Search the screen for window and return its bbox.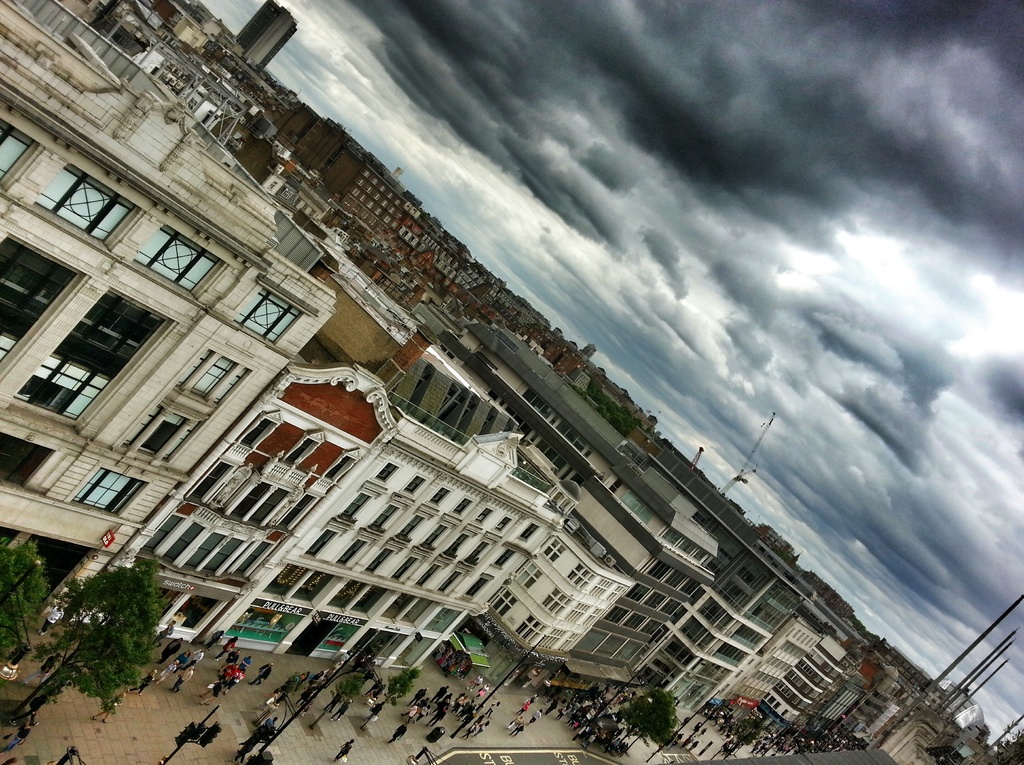
Found: 0,122,31,192.
